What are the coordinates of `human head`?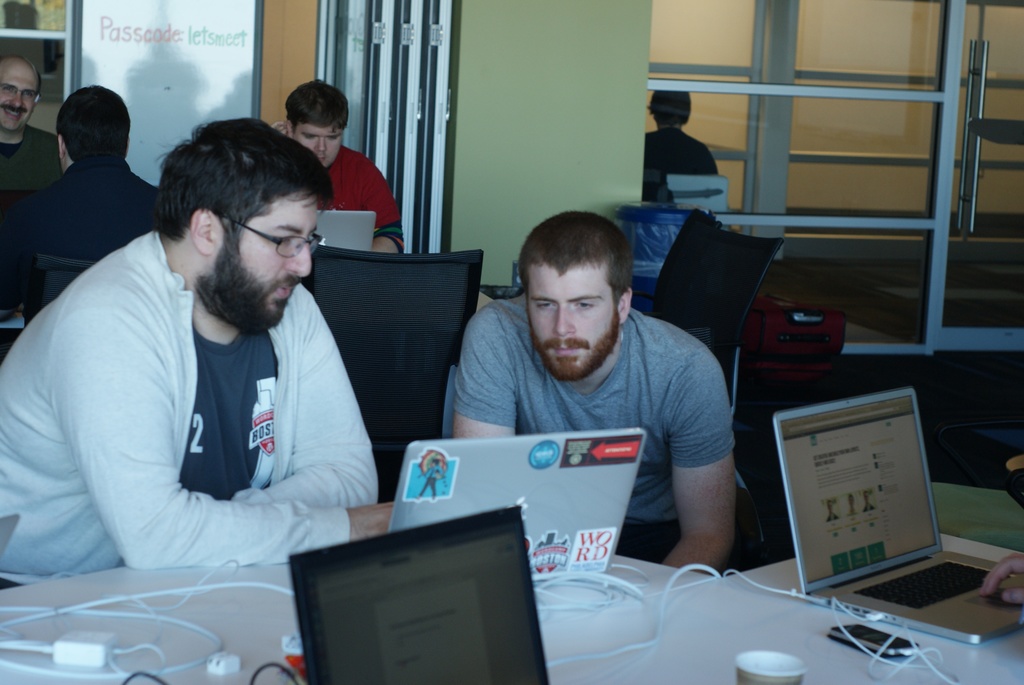
285 81 348 169.
